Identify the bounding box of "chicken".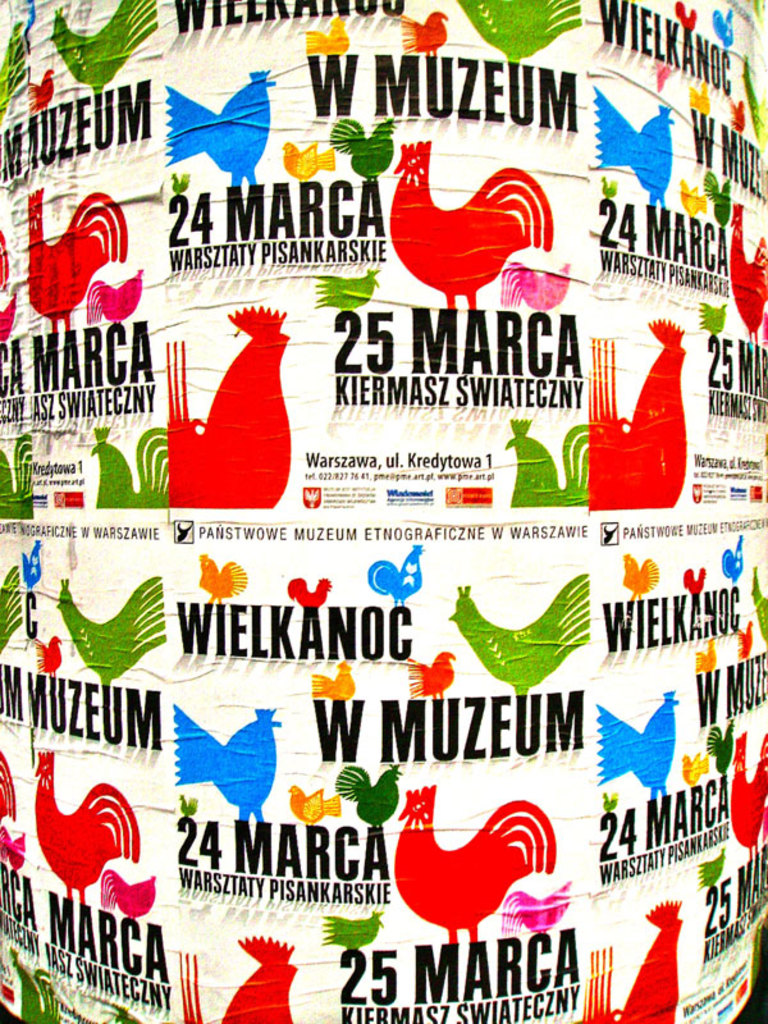
338, 762, 402, 827.
